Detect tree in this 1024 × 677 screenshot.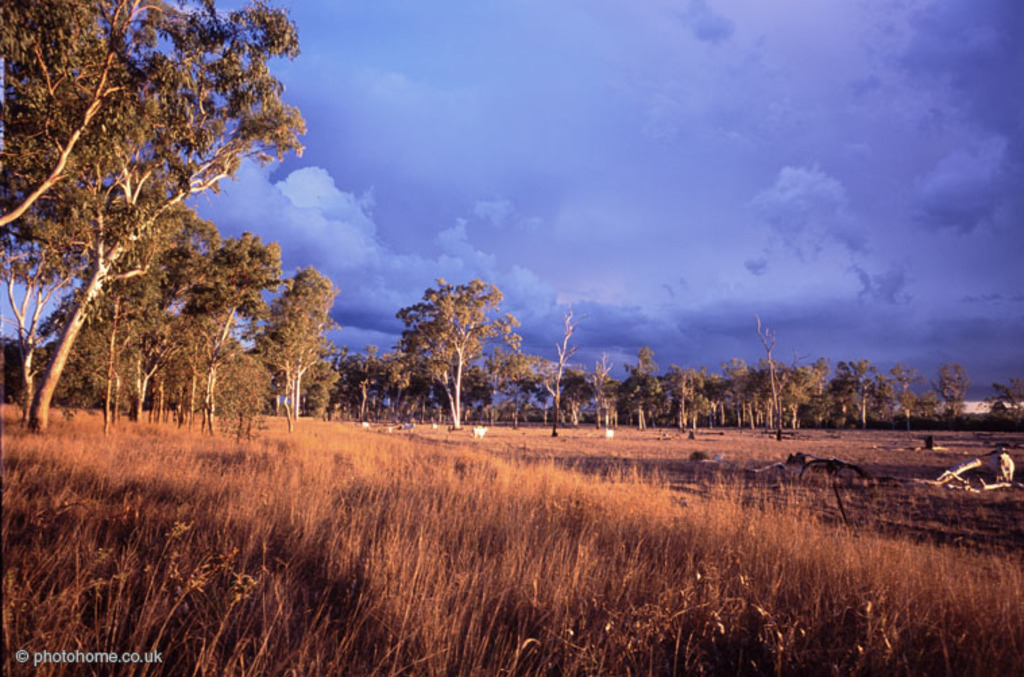
Detection: locate(335, 343, 394, 422).
